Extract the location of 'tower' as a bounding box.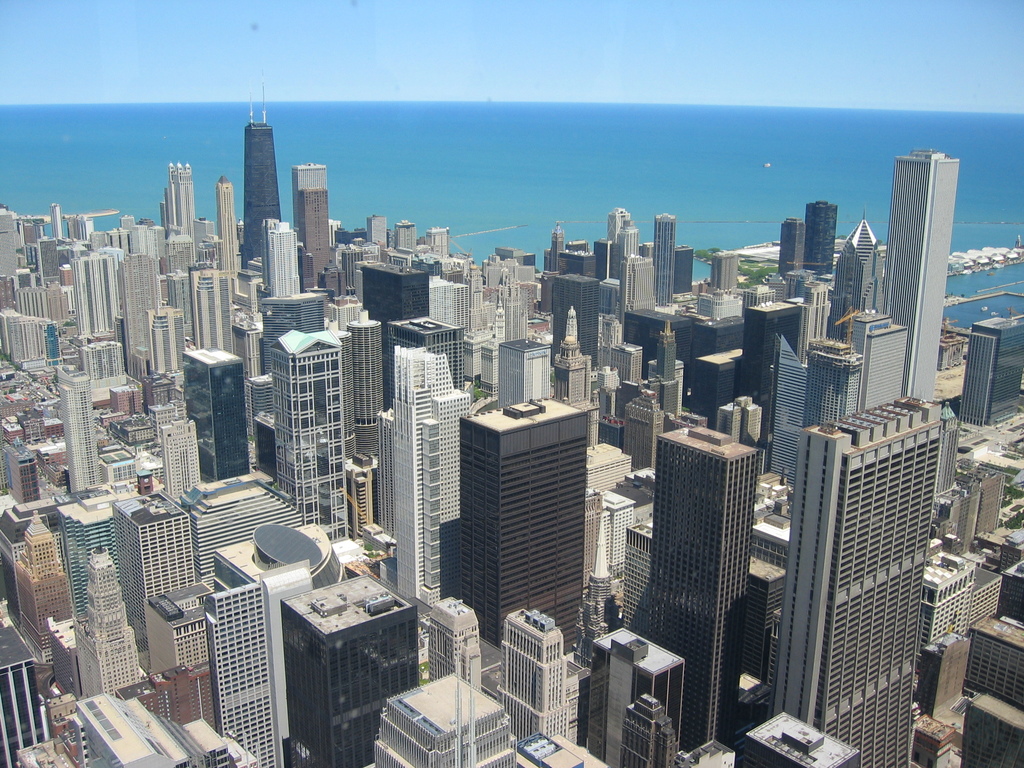
pyautogui.locateOnScreen(649, 415, 765, 746).
